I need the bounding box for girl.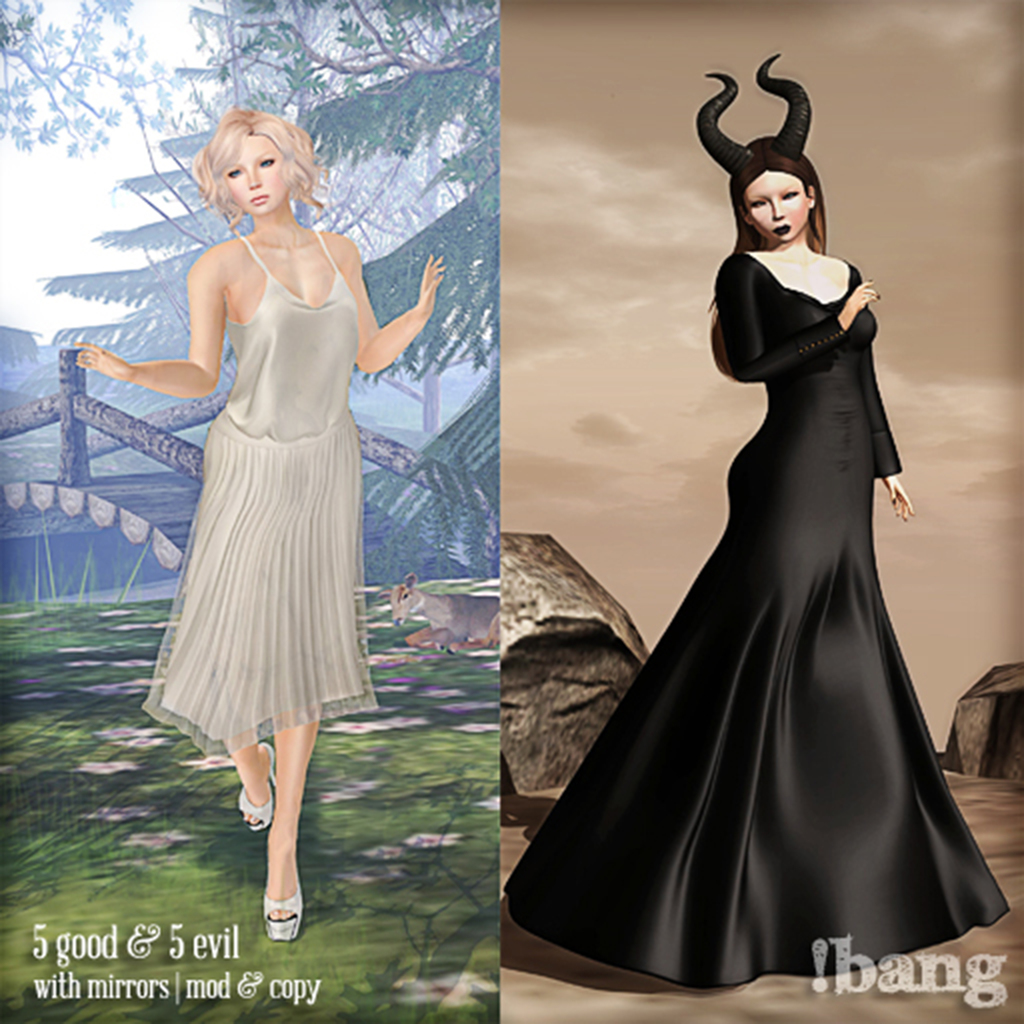
Here it is: 79:107:445:946.
